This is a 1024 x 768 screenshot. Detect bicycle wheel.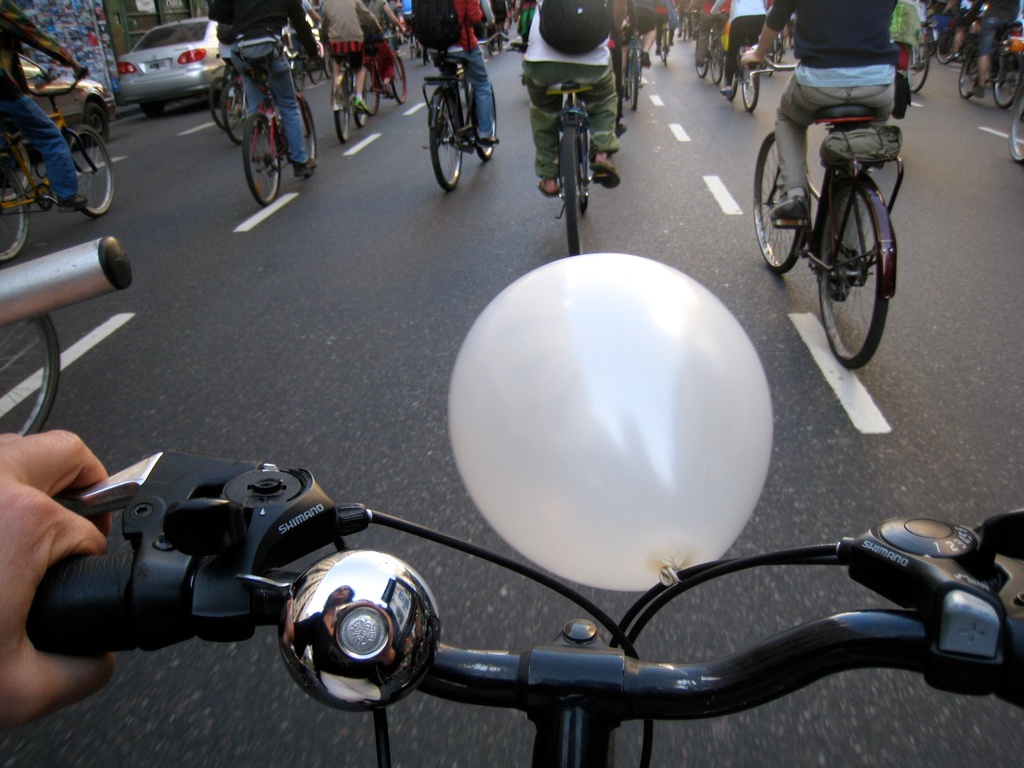
crop(221, 83, 248, 150).
